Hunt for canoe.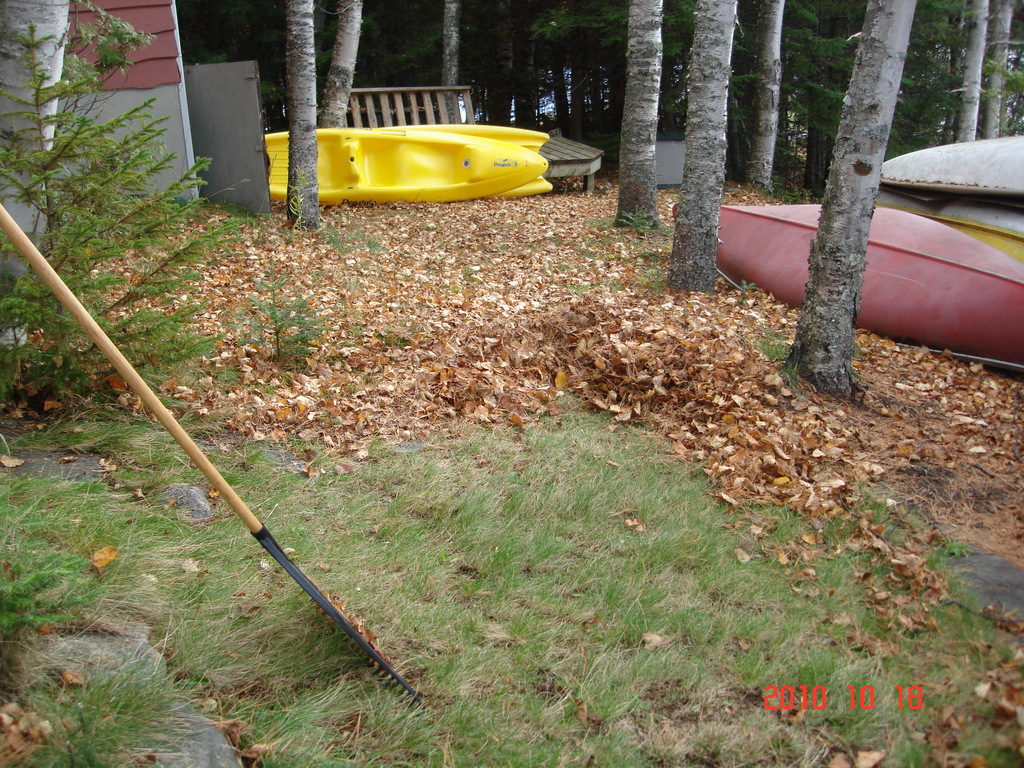
Hunted down at box=[265, 123, 558, 194].
